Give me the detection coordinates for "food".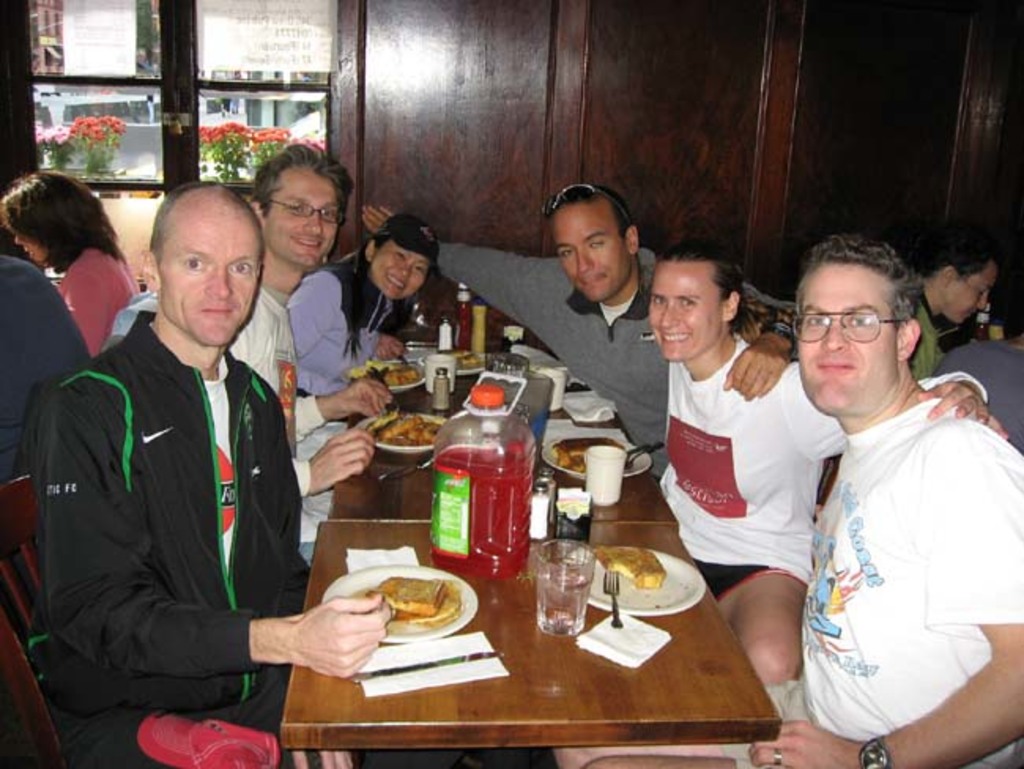
(548,437,627,473).
